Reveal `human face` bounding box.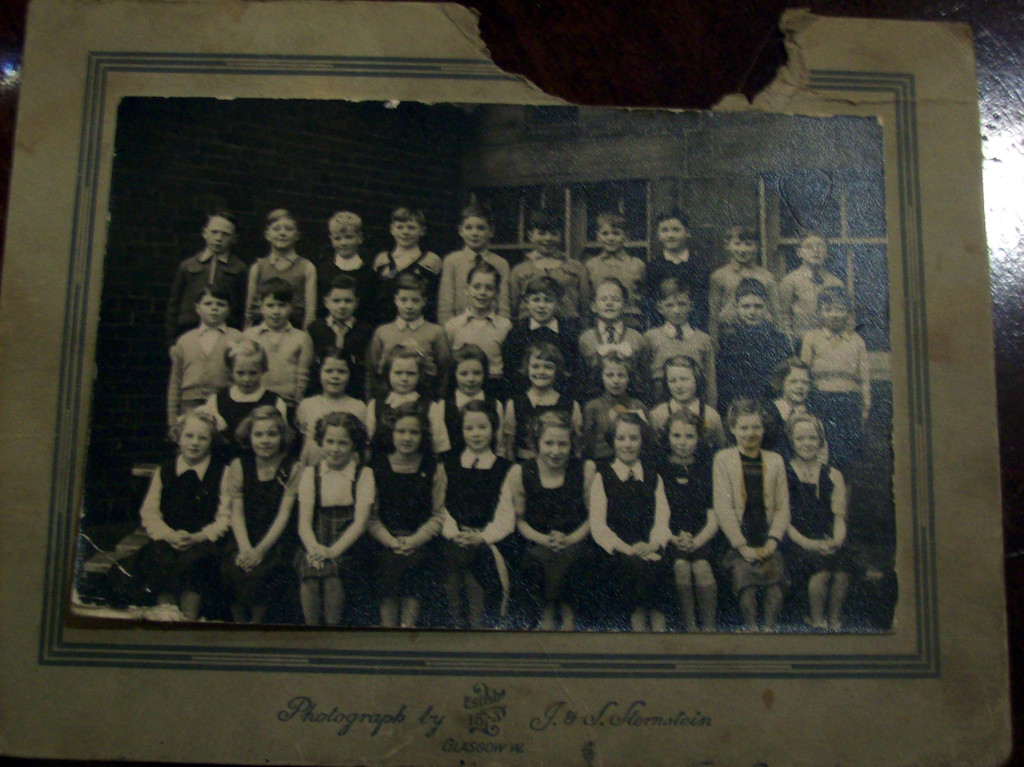
Revealed: 317,357,350,398.
